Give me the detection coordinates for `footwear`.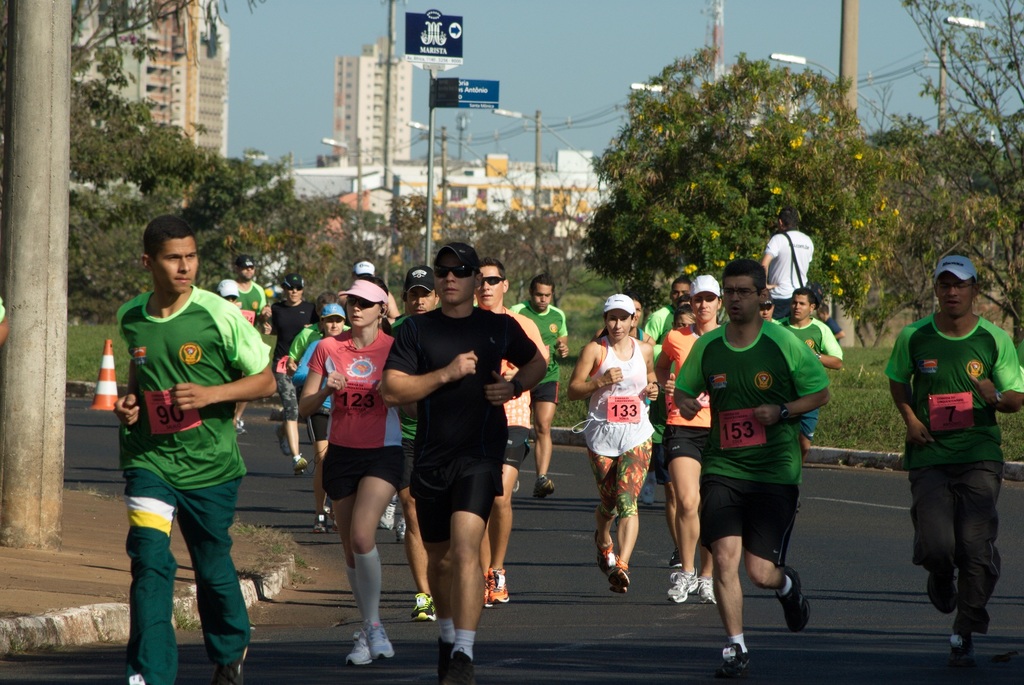
[394,526,408,548].
